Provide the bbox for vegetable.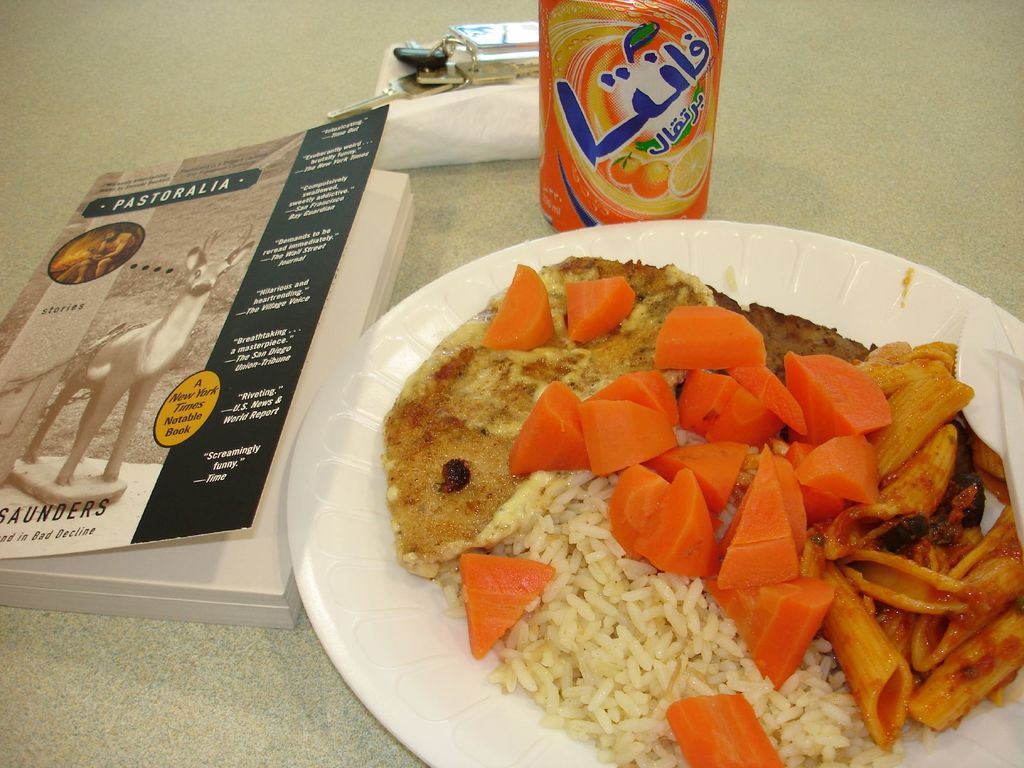
[480, 262, 558, 351].
